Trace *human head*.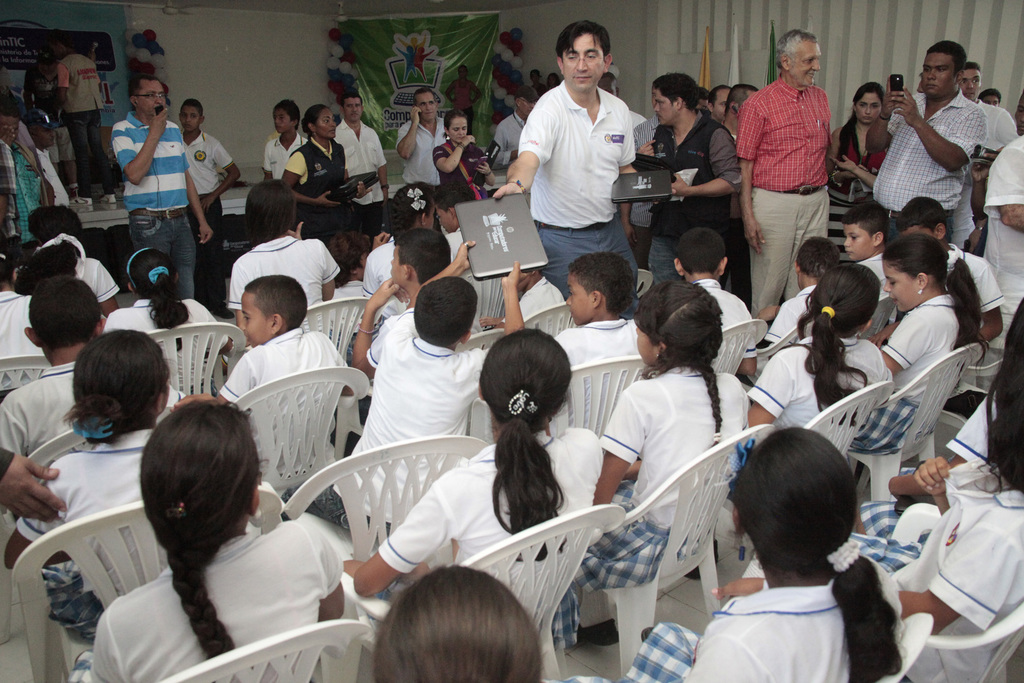
Traced to box(457, 63, 470, 80).
